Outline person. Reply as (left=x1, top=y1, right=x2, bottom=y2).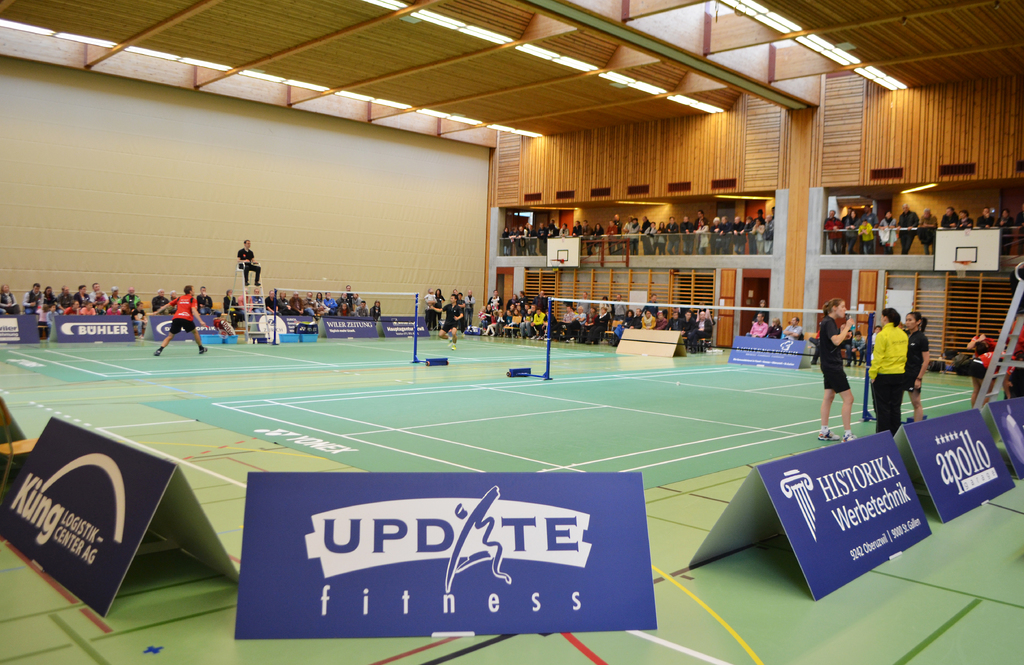
(left=452, top=287, right=461, bottom=301).
